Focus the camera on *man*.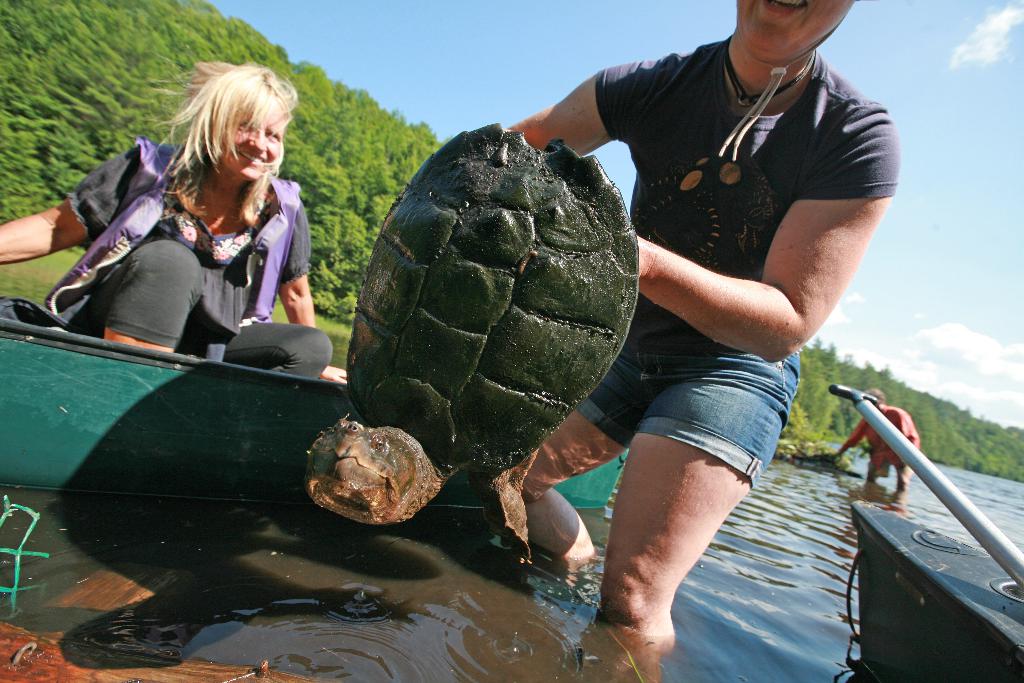
Focus region: BBox(501, 0, 898, 644).
